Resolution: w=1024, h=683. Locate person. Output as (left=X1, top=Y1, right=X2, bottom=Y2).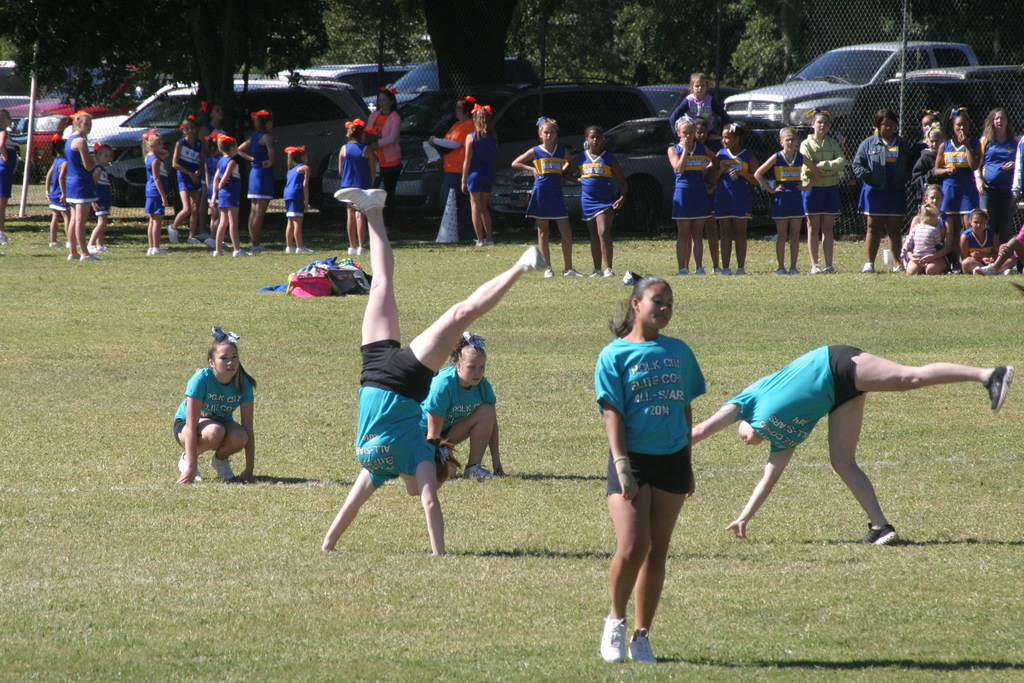
(left=337, top=113, right=378, bottom=247).
